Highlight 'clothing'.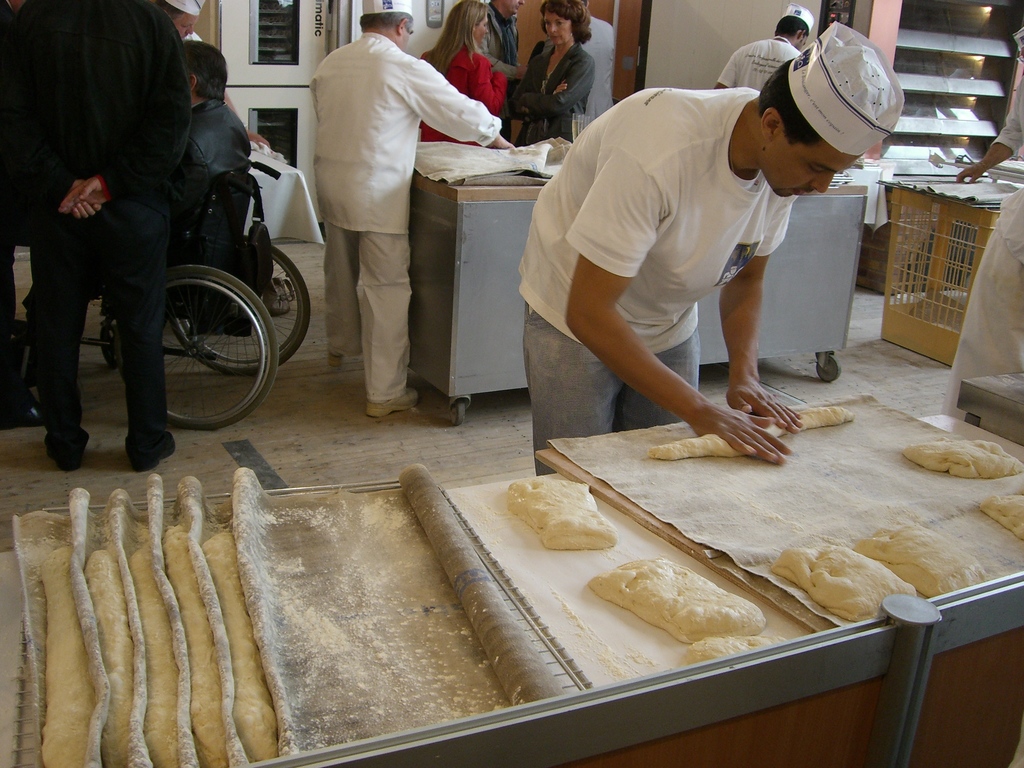
Highlighted region: <box>310,34,503,400</box>.
